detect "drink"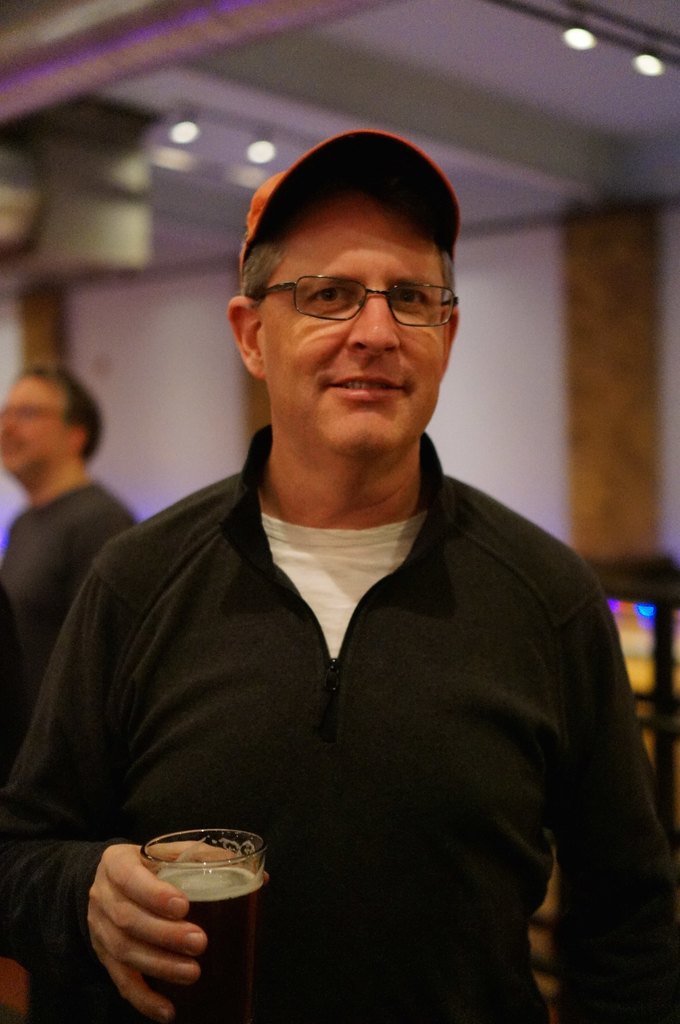
pyautogui.locateOnScreen(130, 836, 271, 970)
